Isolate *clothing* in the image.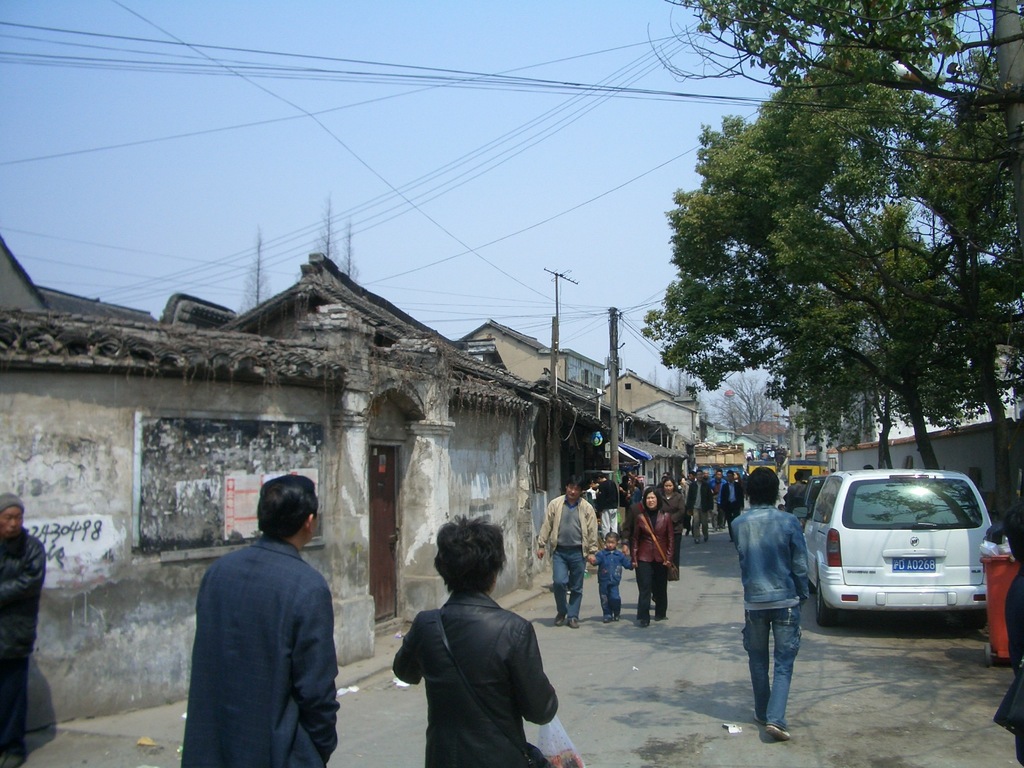
Isolated region: 173 539 335 767.
